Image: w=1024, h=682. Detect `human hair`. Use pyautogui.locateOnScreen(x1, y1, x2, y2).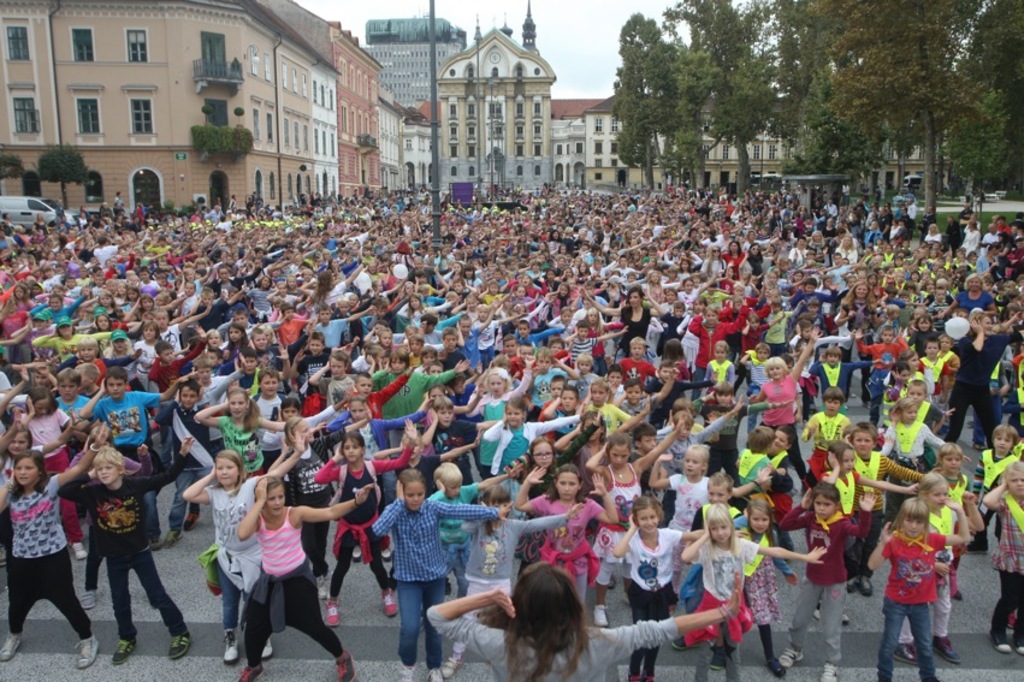
pyautogui.locateOnScreen(710, 473, 733, 487).
